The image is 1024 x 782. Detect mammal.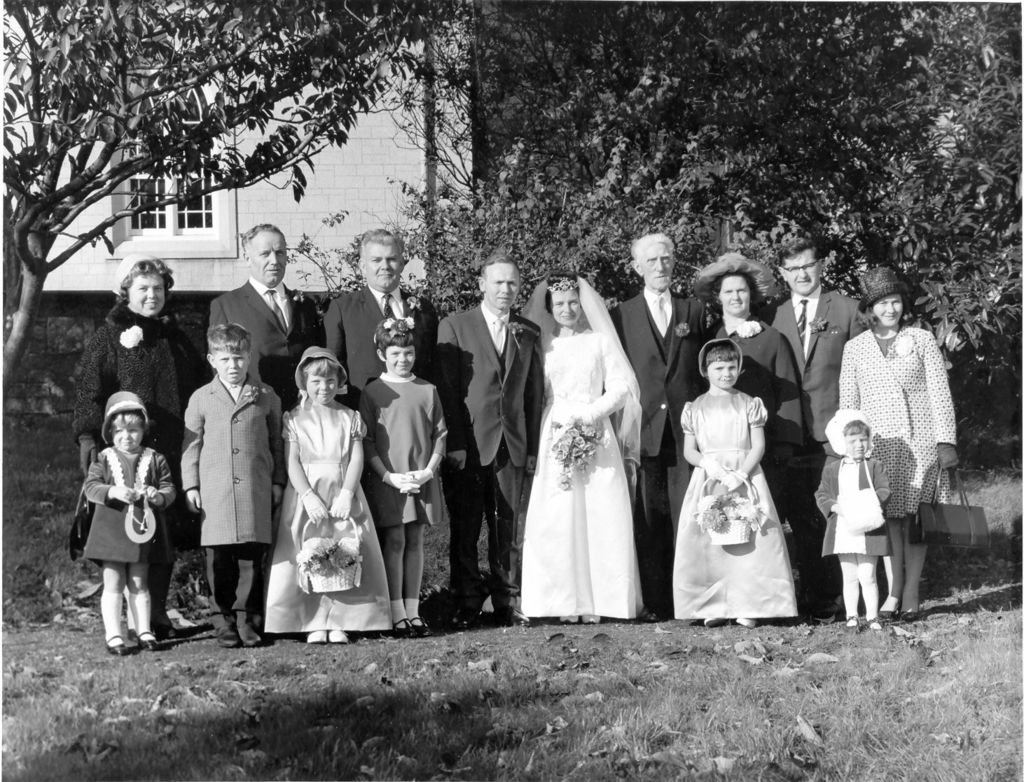
Detection: [520,277,645,621].
